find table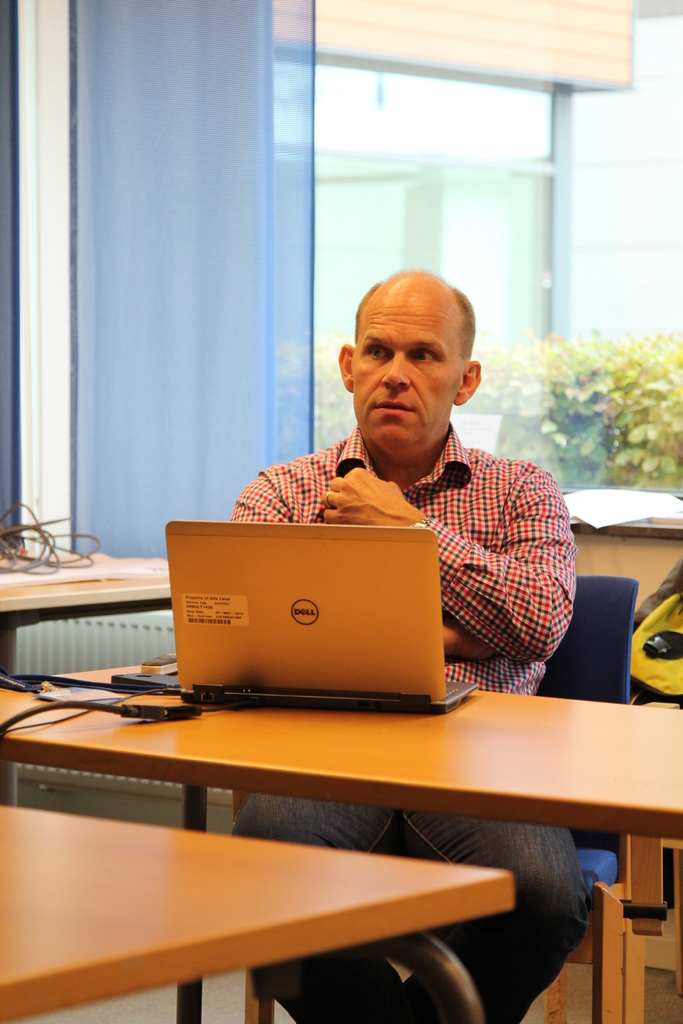
detection(0, 806, 513, 1023)
